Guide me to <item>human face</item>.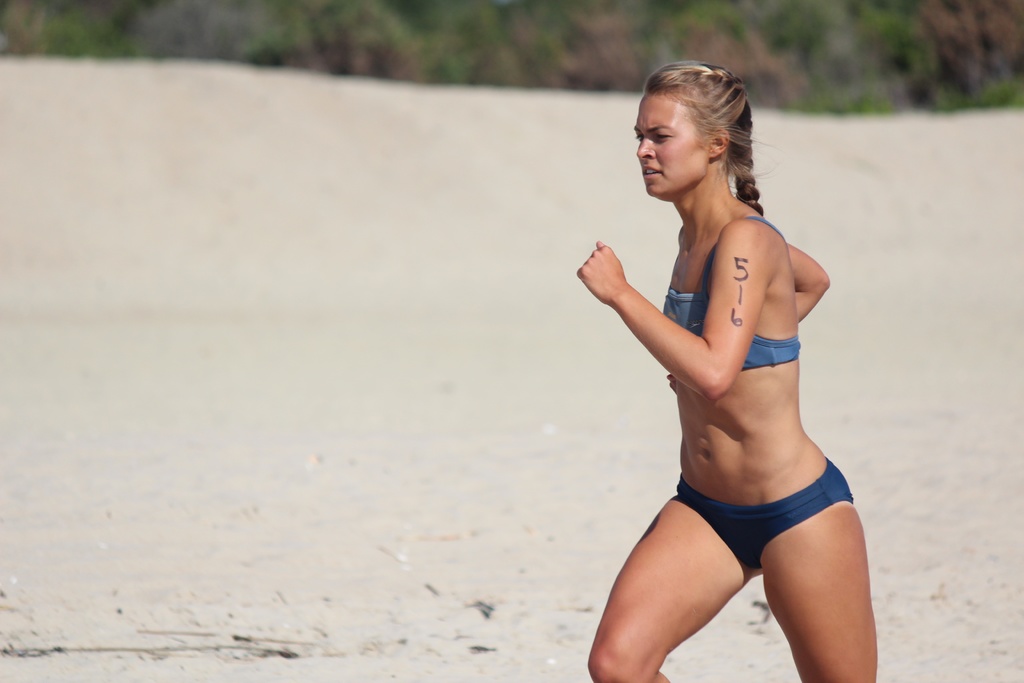
Guidance: box=[629, 94, 705, 199].
